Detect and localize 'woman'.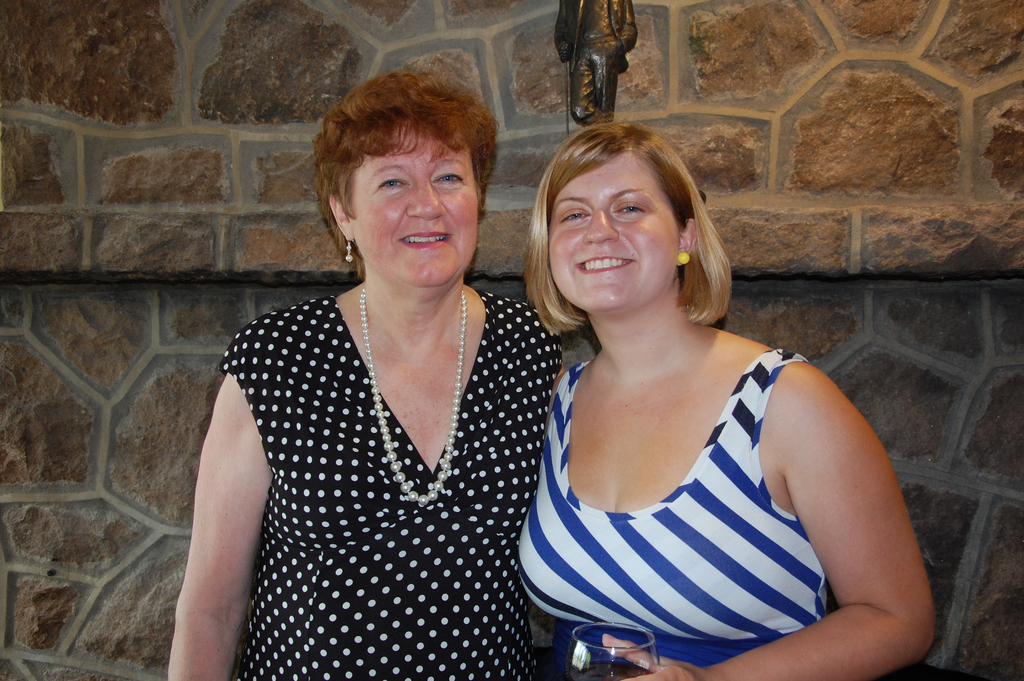
Localized at left=515, top=119, right=939, bottom=680.
